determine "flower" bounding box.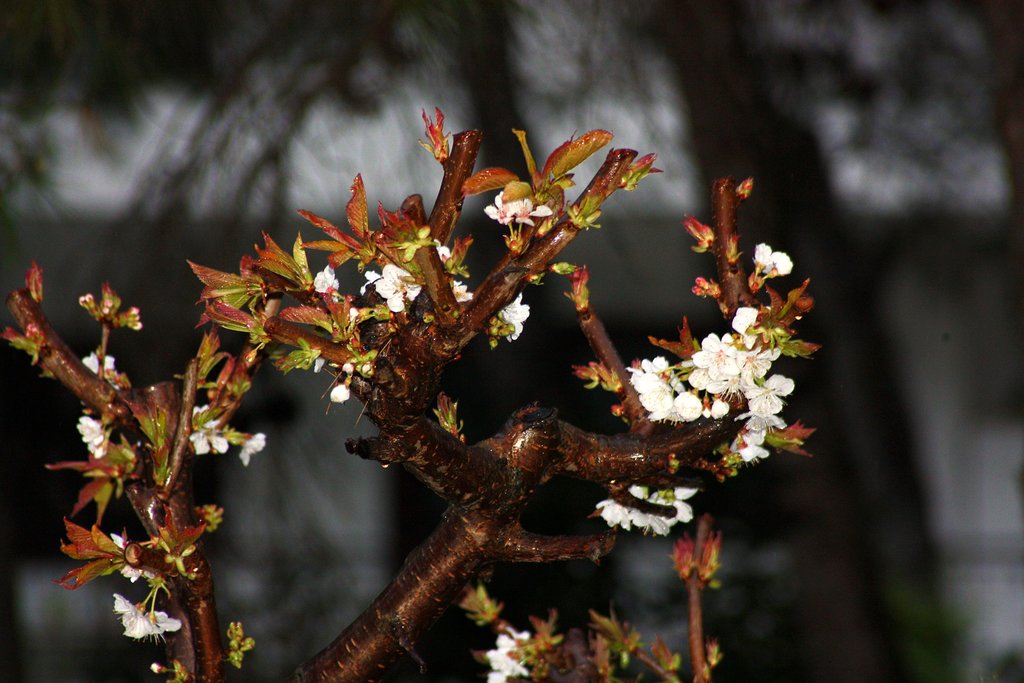
Determined: (left=191, top=403, right=232, bottom=457).
